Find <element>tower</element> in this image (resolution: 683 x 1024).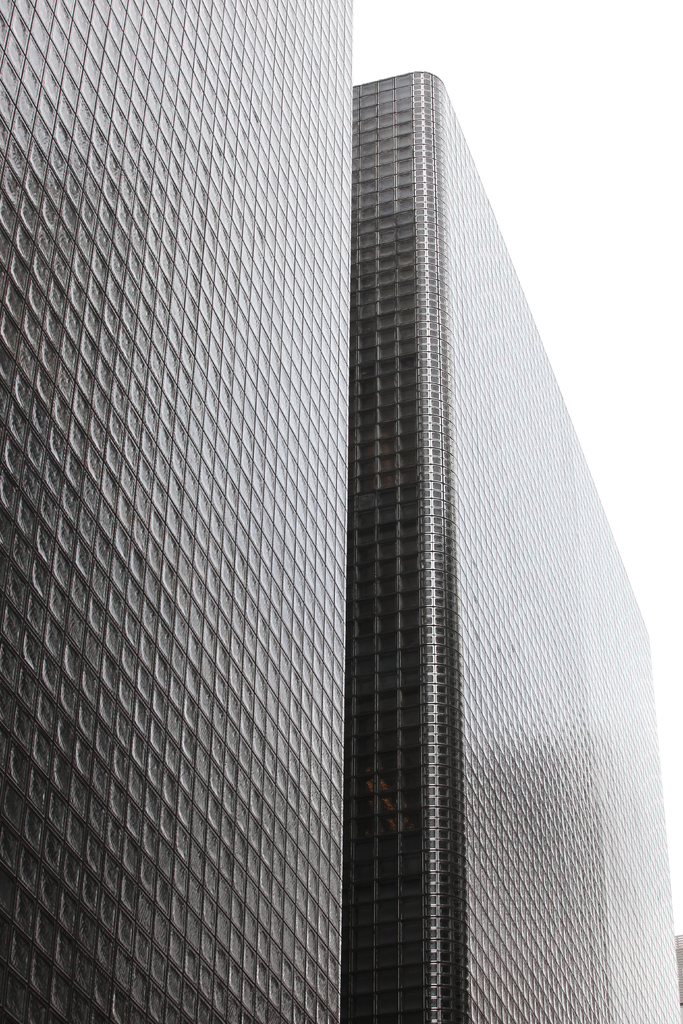
<box>344,68,680,1023</box>.
